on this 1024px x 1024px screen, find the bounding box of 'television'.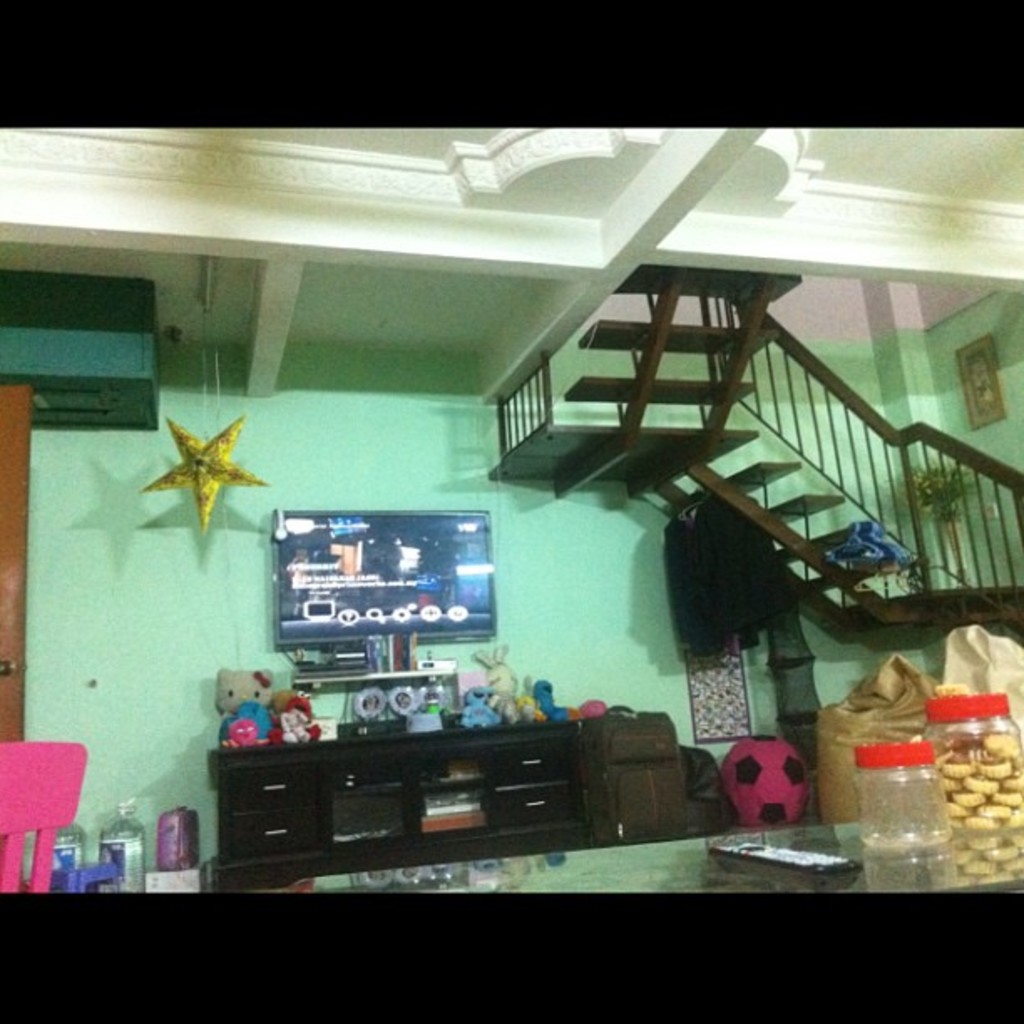
Bounding box: pyautogui.locateOnScreen(273, 509, 497, 671).
